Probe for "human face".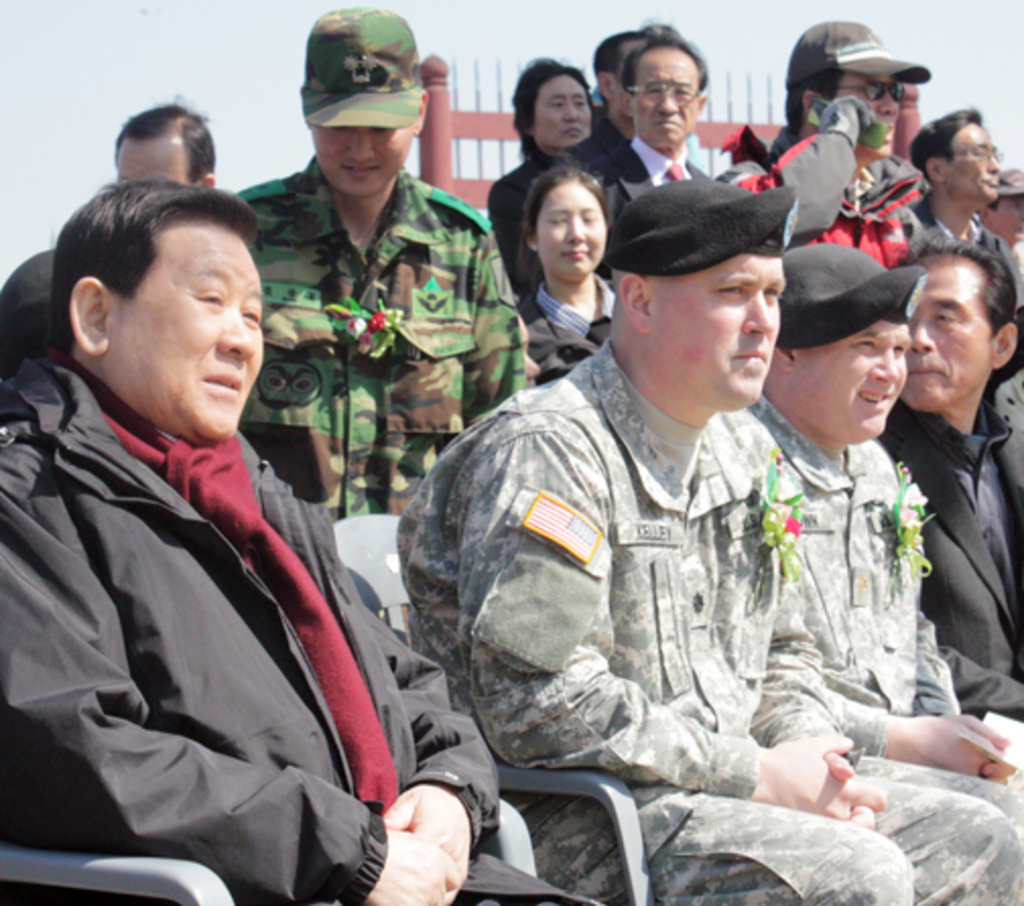
Probe result: [612, 37, 646, 116].
